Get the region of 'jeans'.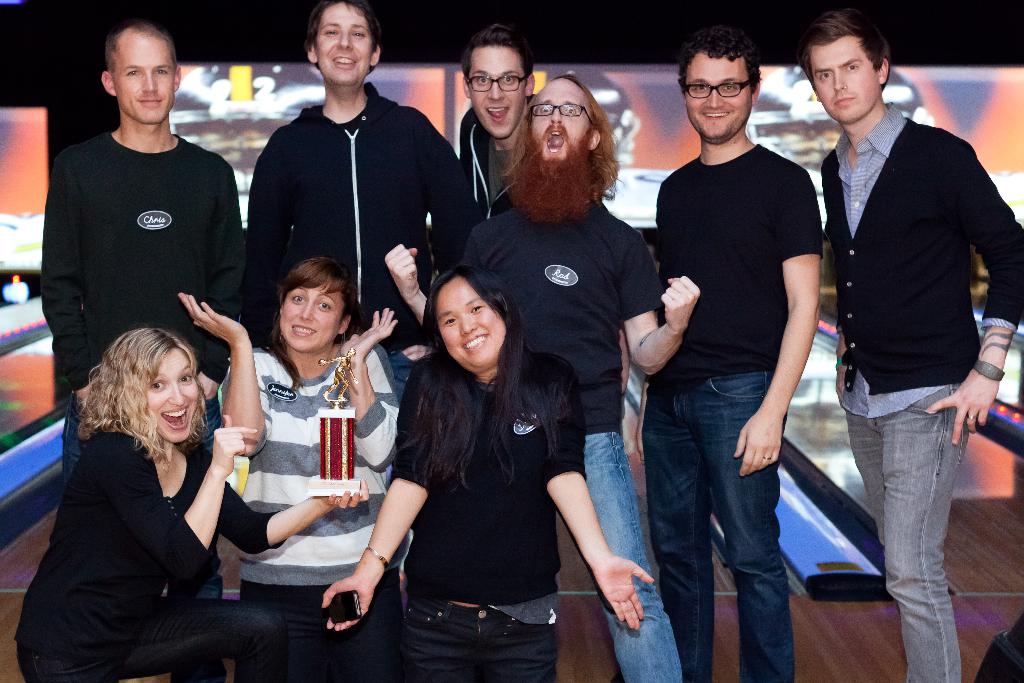
x1=645 y1=381 x2=792 y2=682.
